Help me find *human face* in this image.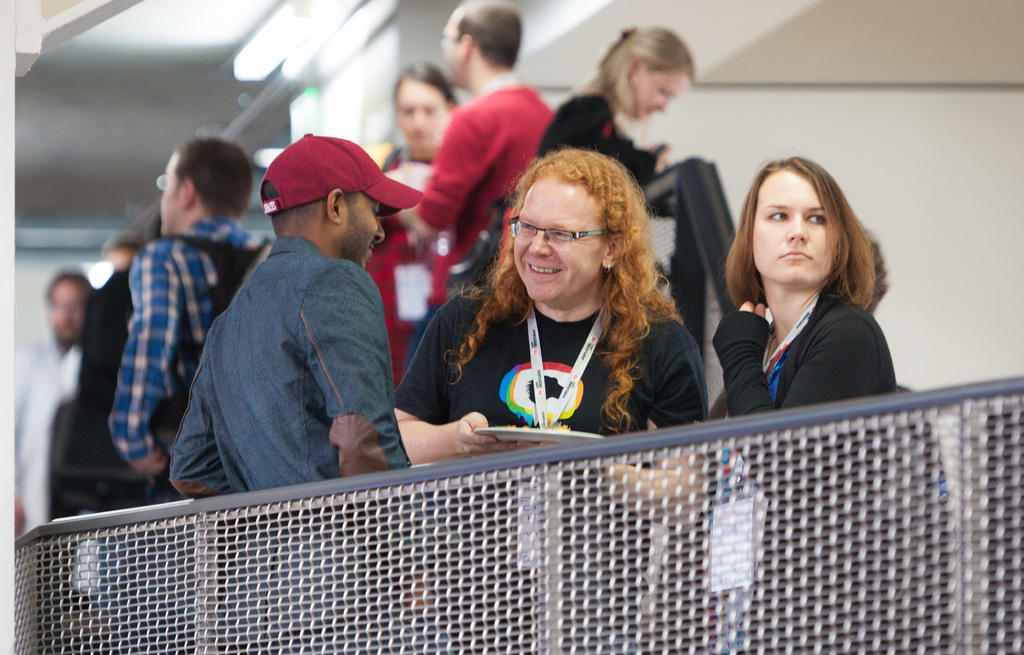
Found it: [x1=394, y1=77, x2=446, y2=143].
